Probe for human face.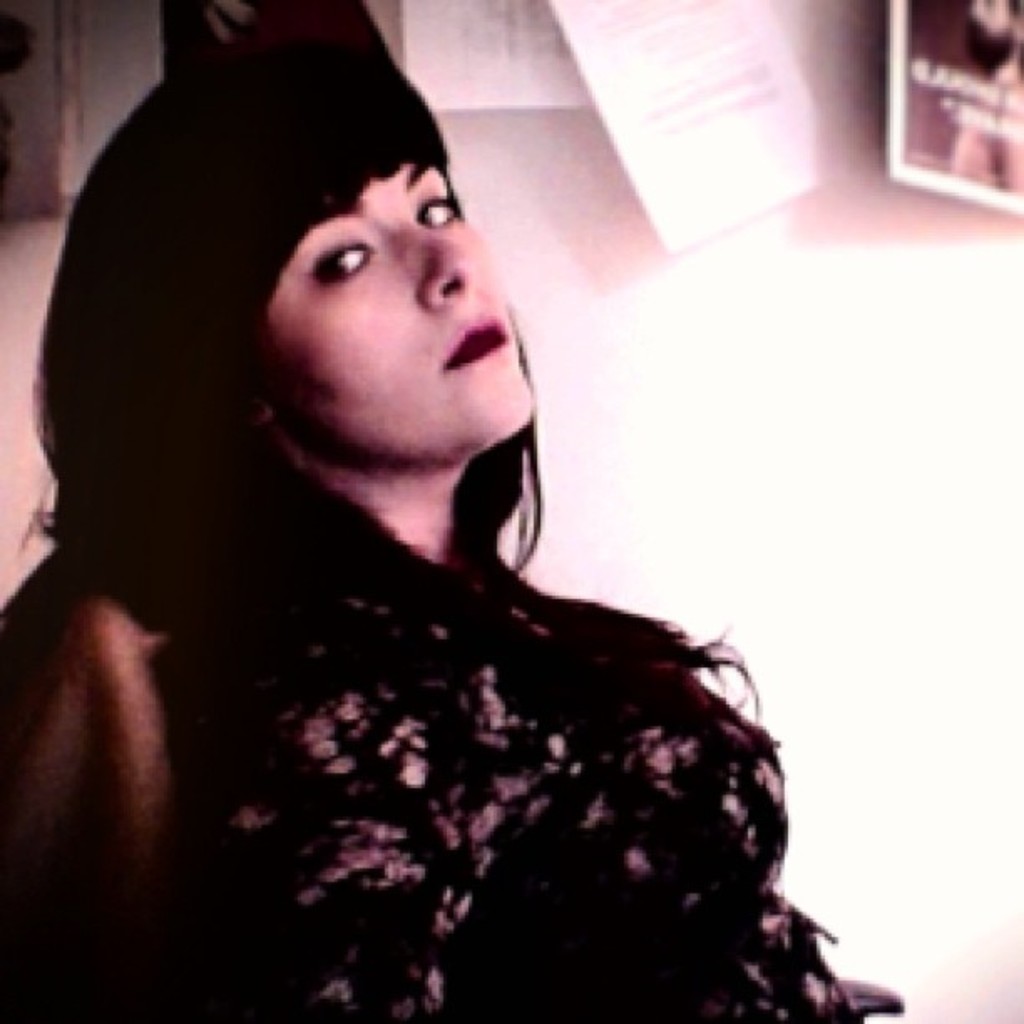
Probe result: Rect(249, 162, 539, 479).
